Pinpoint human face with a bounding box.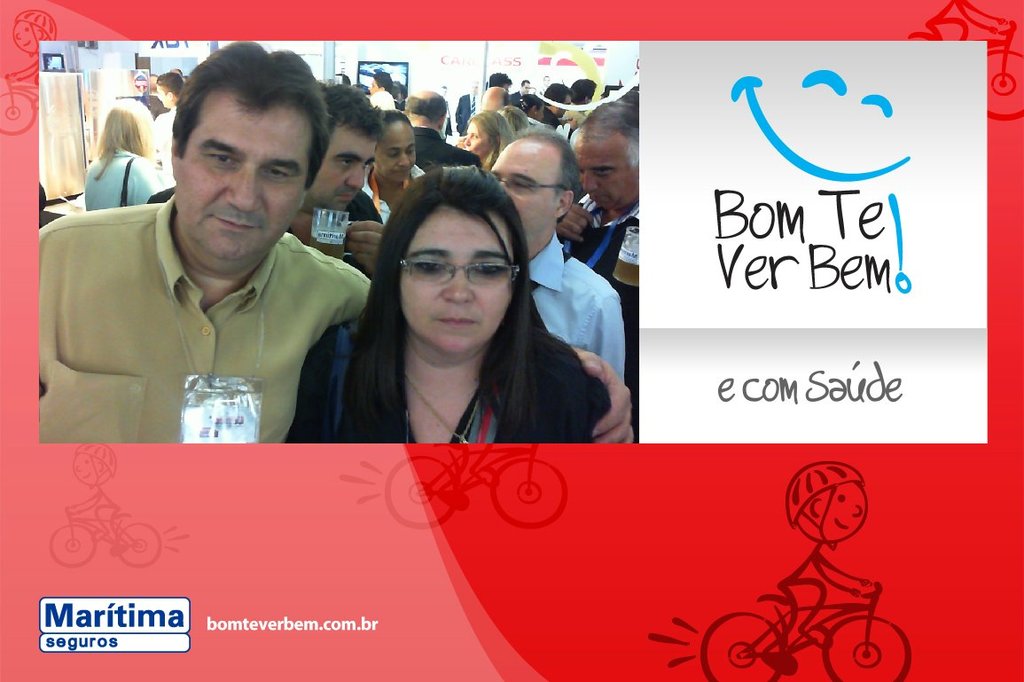
<region>369, 75, 379, 96</region>.
